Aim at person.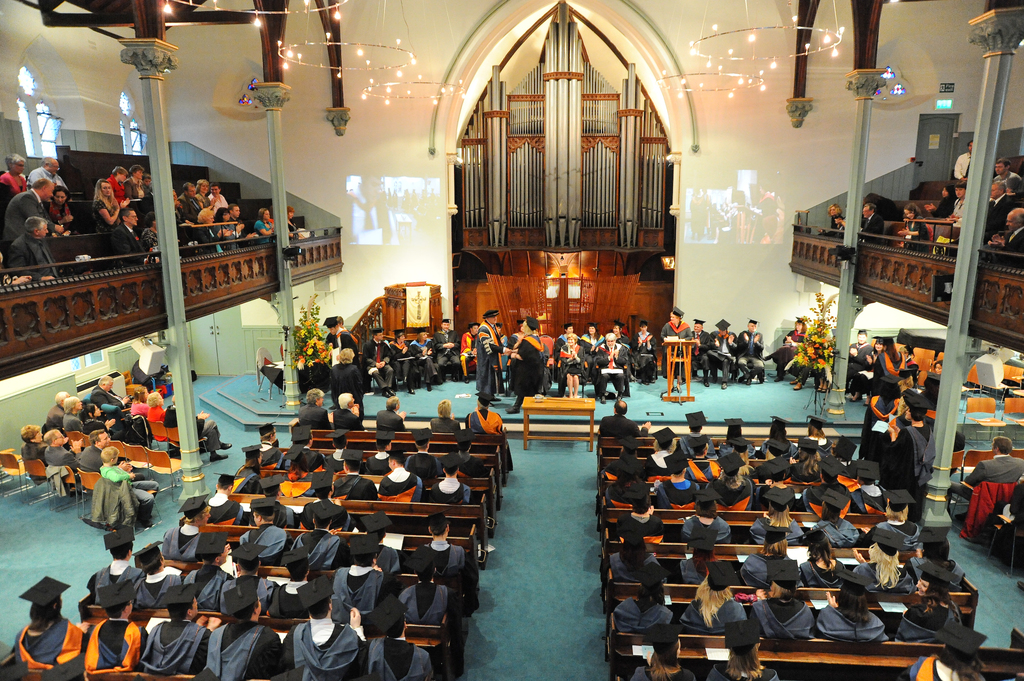
Aimed at 65 430 84 472.
